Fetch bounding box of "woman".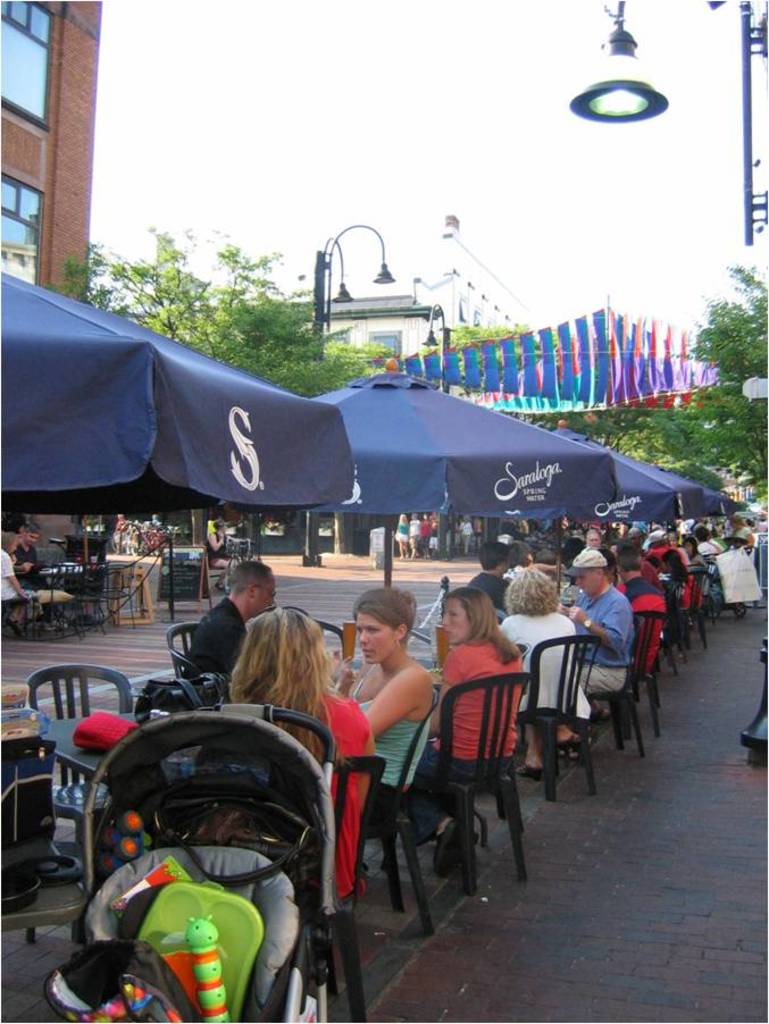
Bbox: crop(332, 585, 434, 846).
